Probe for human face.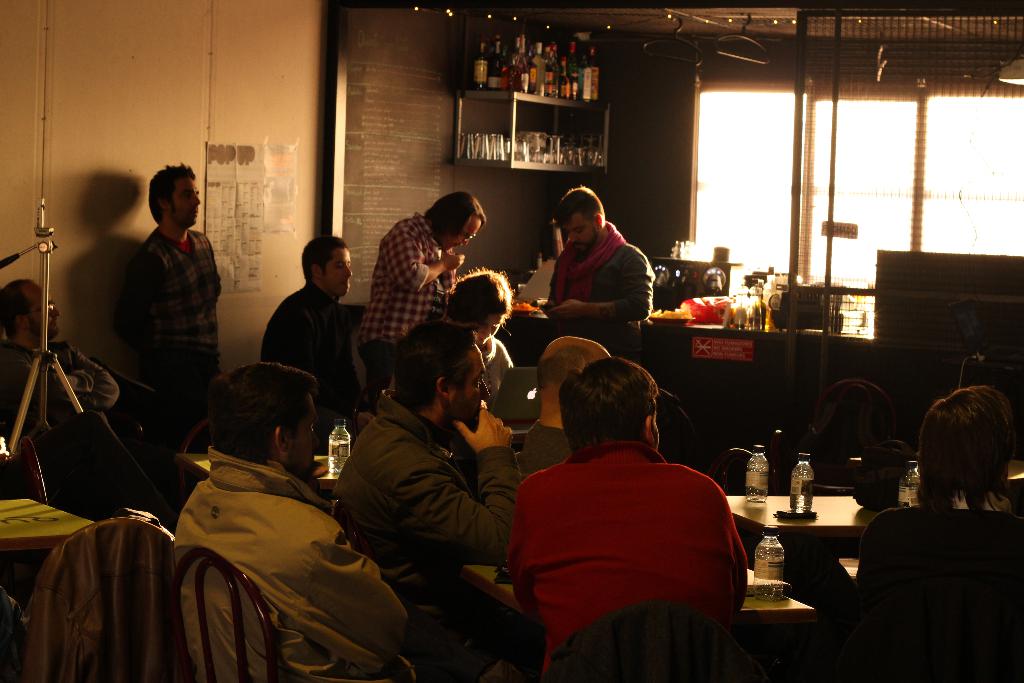
Probe result: 451/341/489/429.
